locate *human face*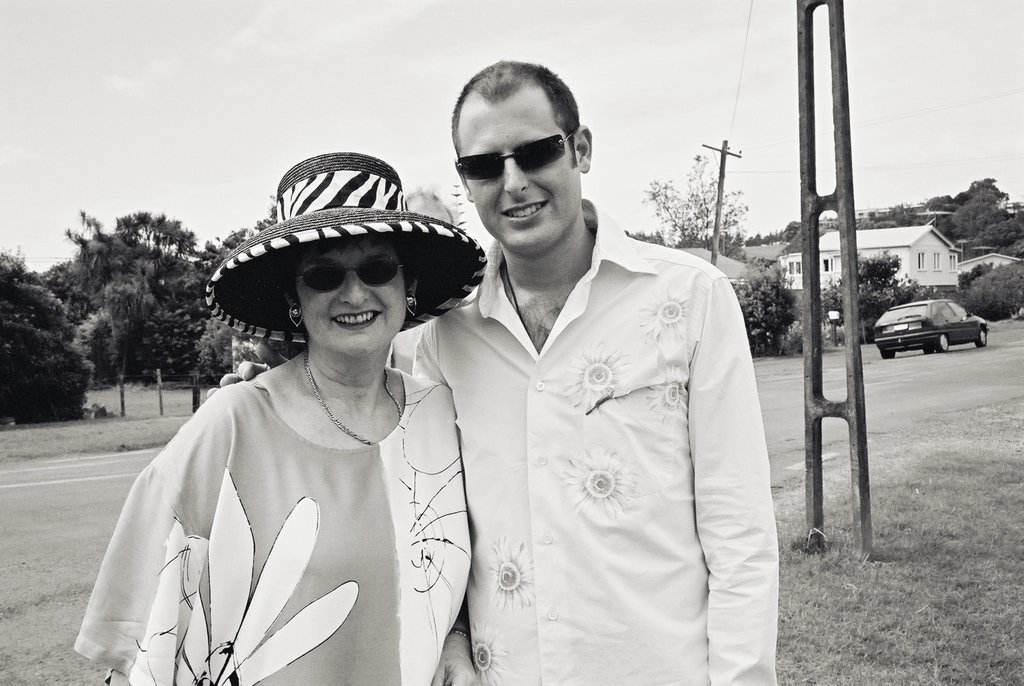
crop(474, 96, 568, 254)
